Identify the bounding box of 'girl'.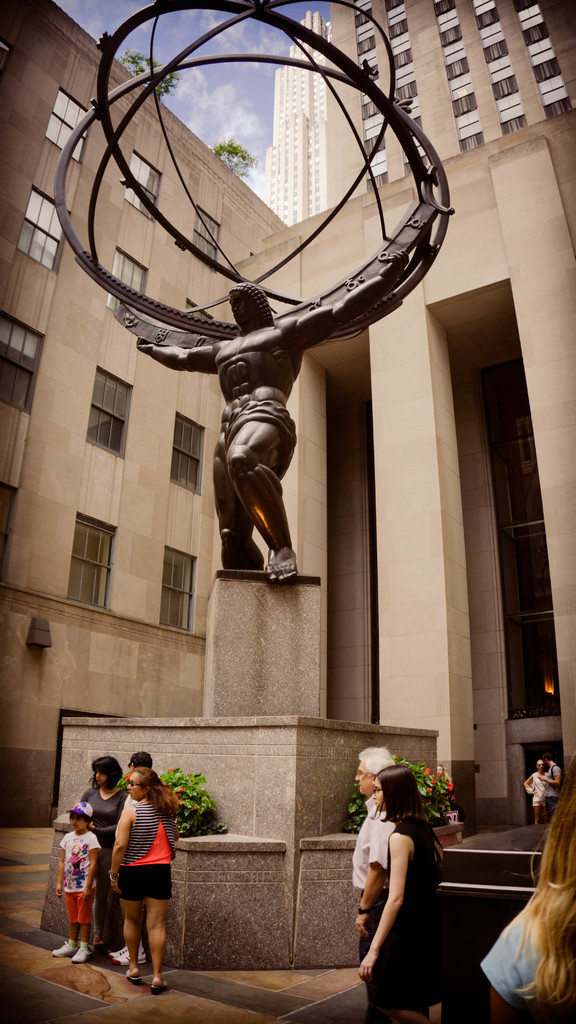
bbox=(357, 758, 458, 1011).
